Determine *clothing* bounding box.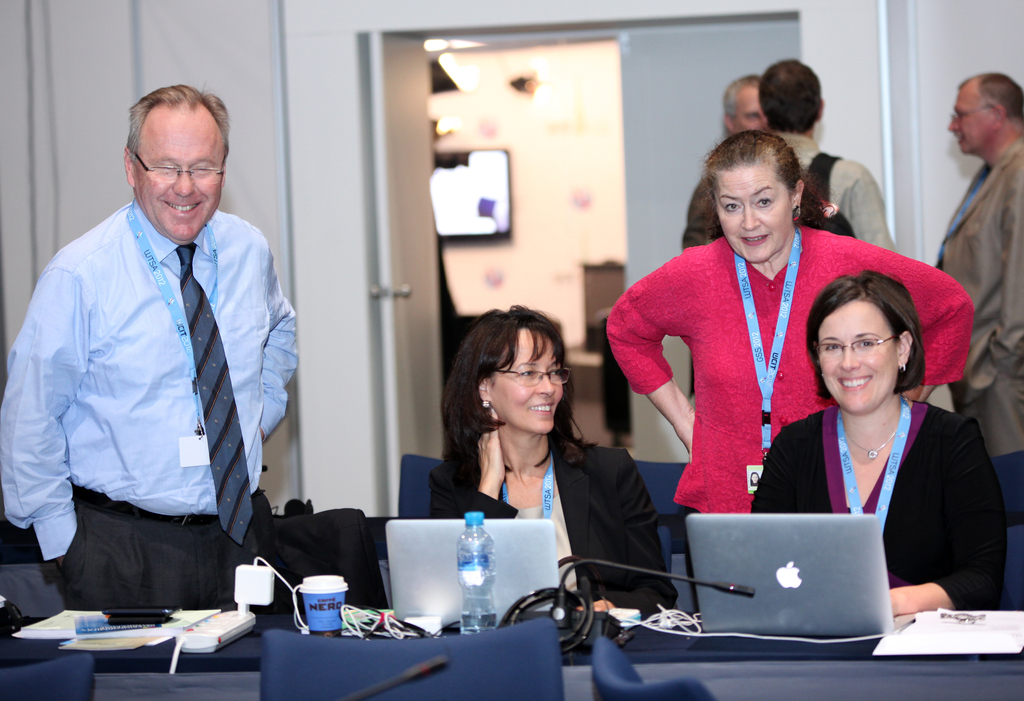
Determined: locate(0, 194, 300, 617).
